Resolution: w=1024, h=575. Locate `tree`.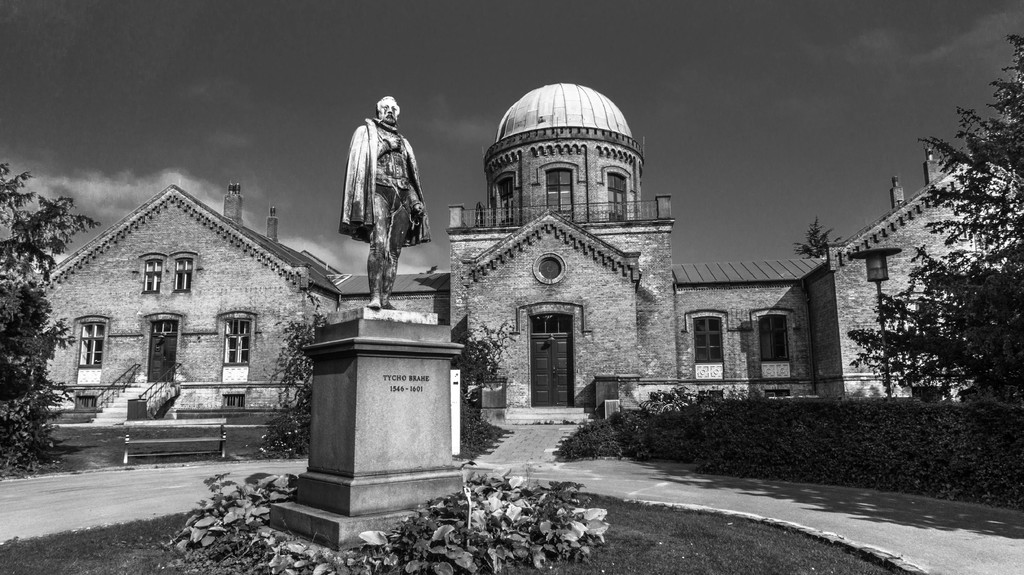
273:311:524:450.
